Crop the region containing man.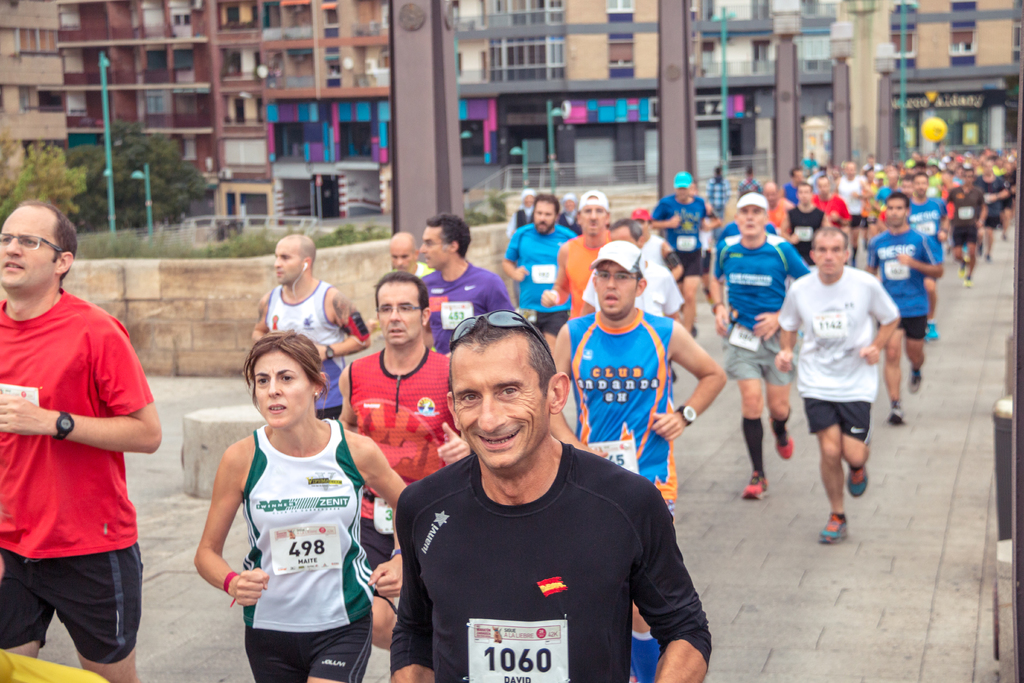
Crop region: 861 192 943 427.
